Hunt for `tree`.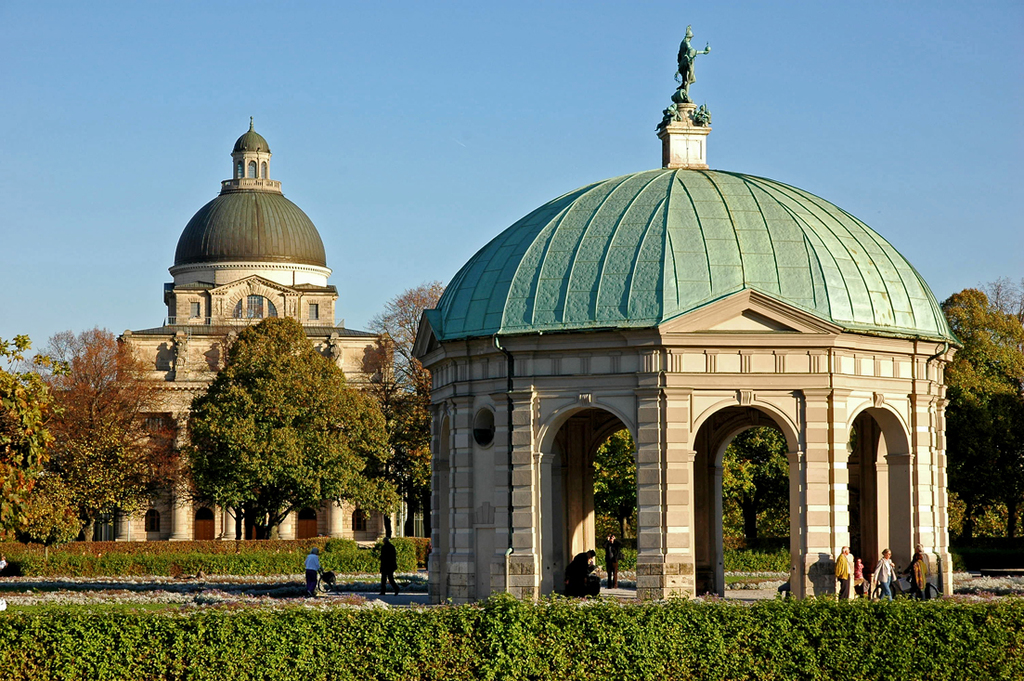
Hunted down at 712:426:789:553.
